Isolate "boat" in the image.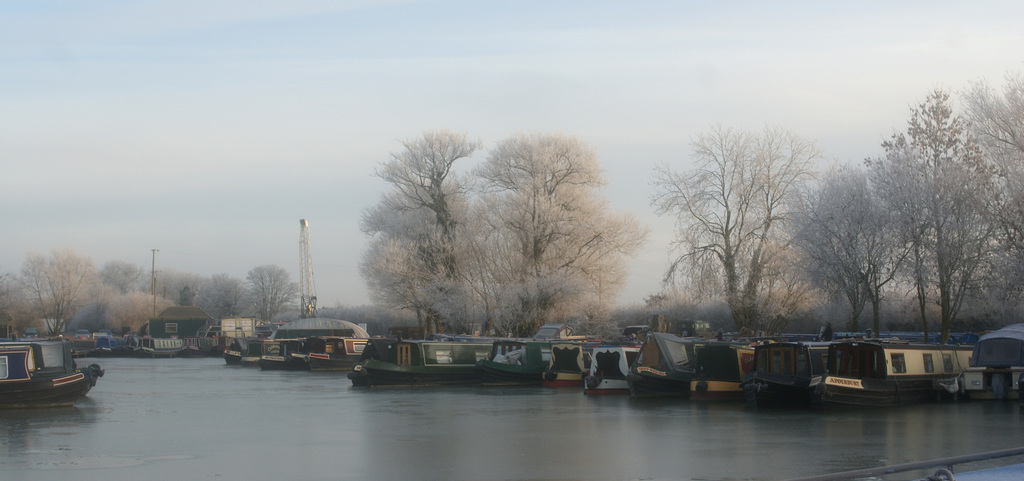
Isolated region: l=630, t=330, r=696, b=392.
